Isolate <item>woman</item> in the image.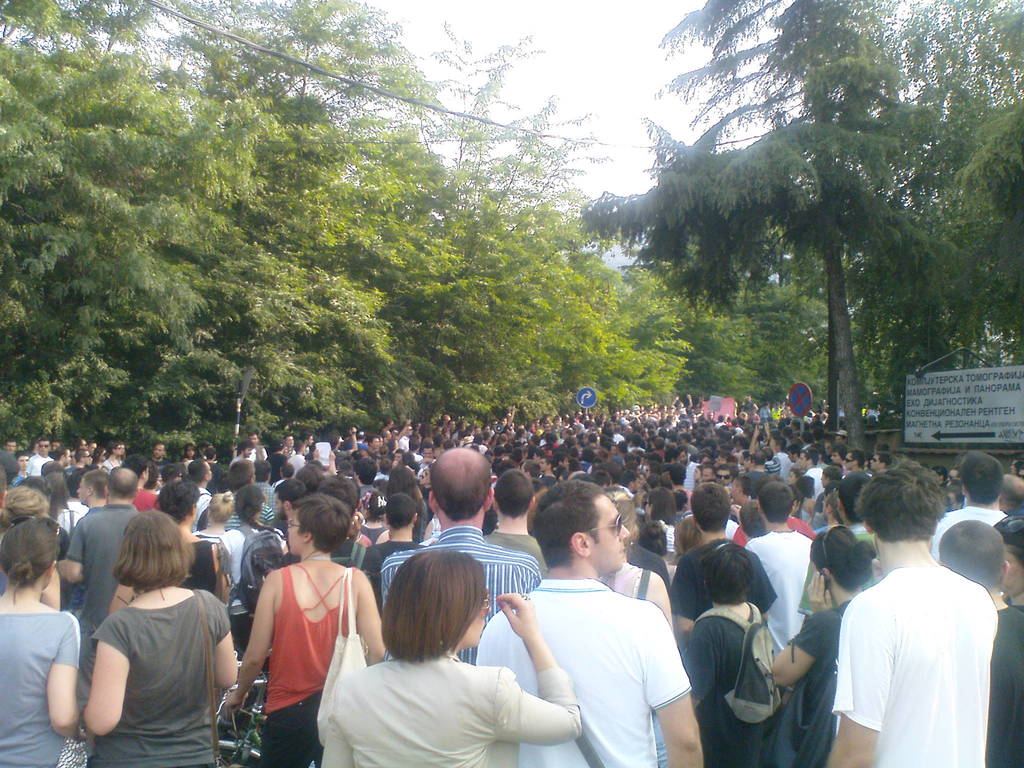
Isolated region: region(0, 378, 1023, 767).
